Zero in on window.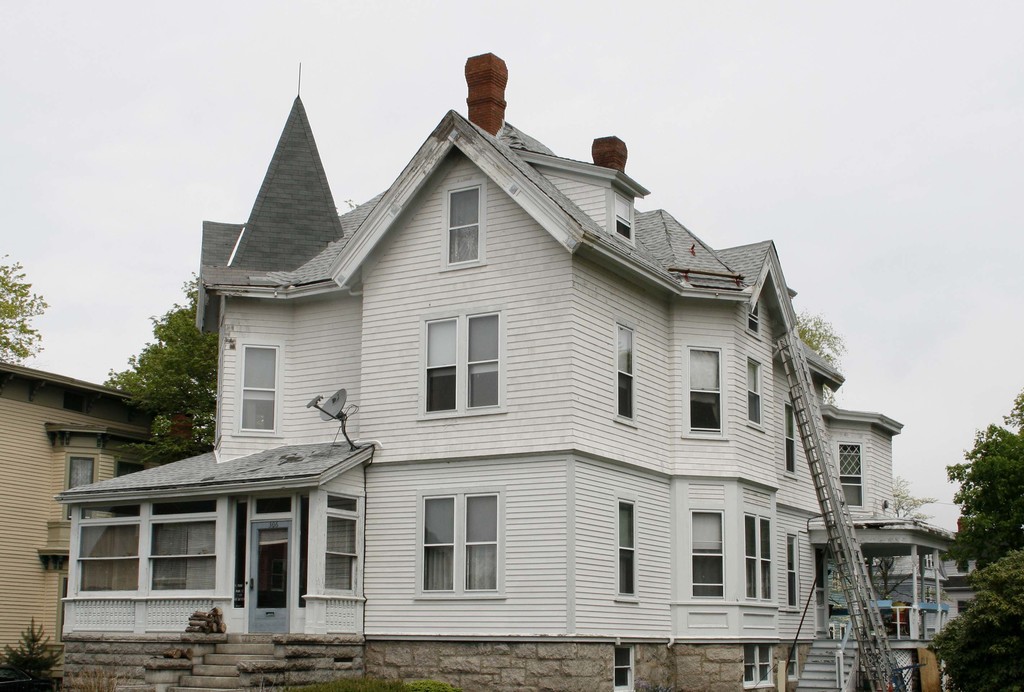
Zeroed in: locate(694, 511, 721, 595).
